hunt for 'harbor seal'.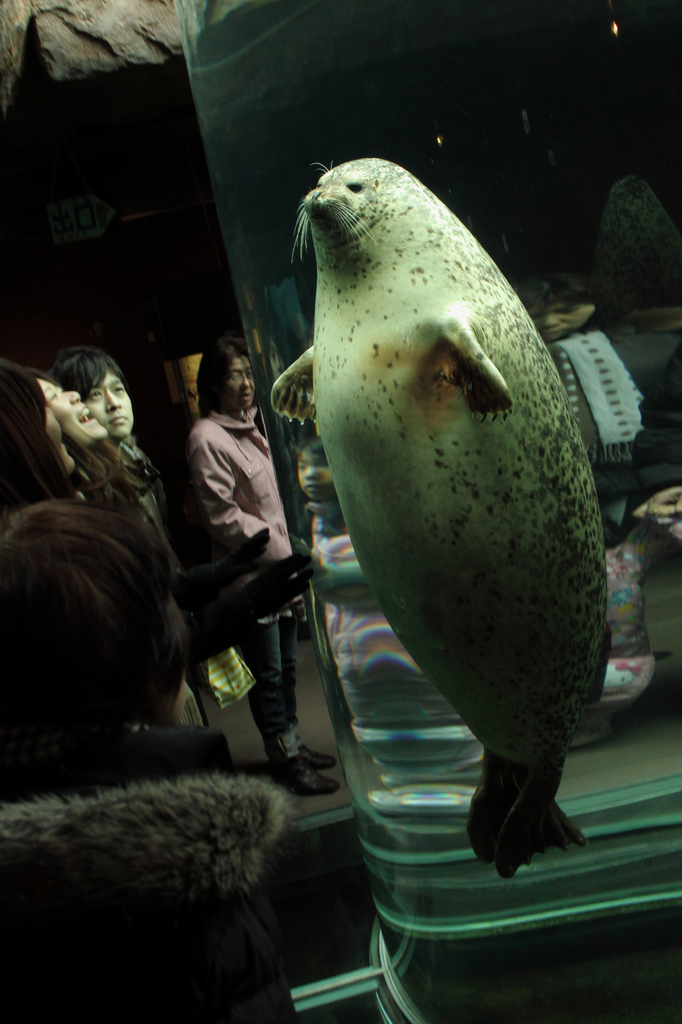
Hunted down at 257/198/619/886.
